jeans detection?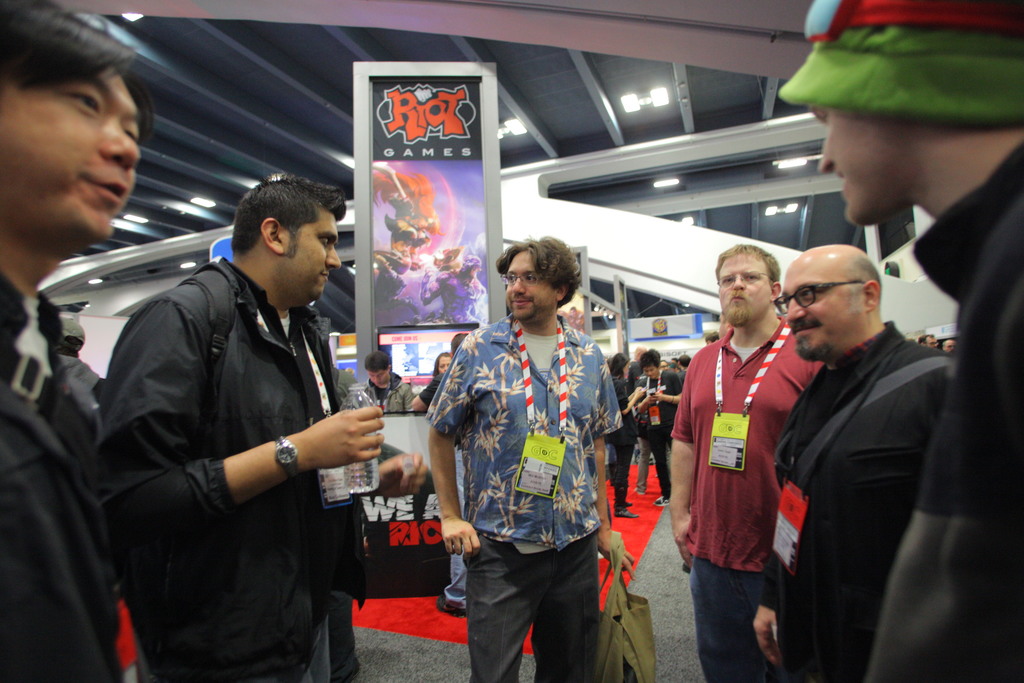
bbox=(305, 592, 351, 682)
